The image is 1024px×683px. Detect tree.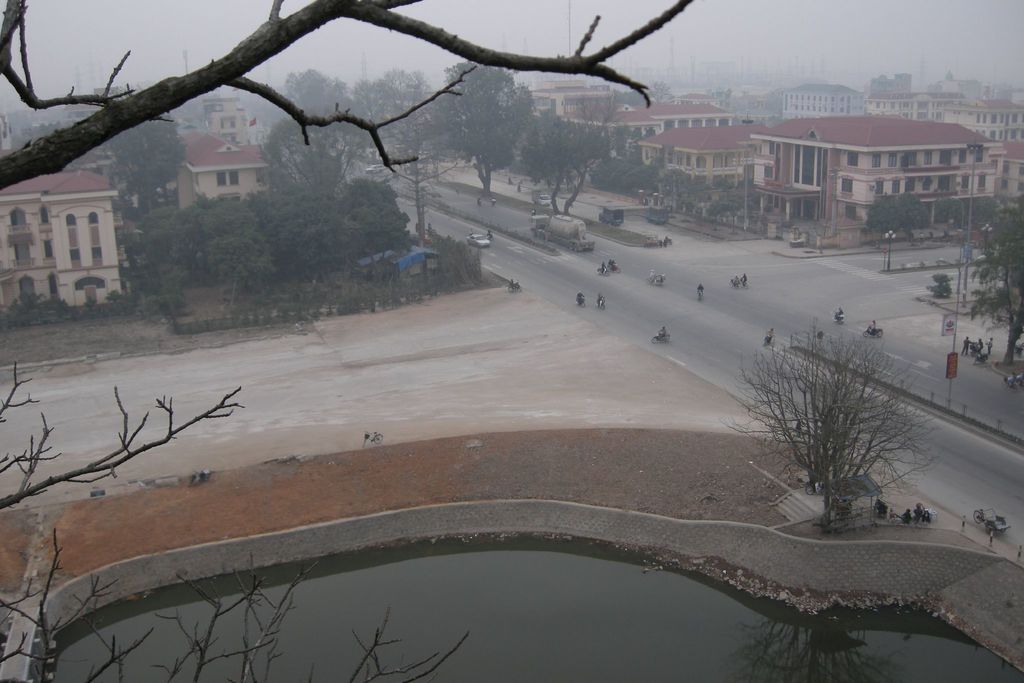
Detection: pyautogui.locateOnScreen(590, 152, 657, 190).
